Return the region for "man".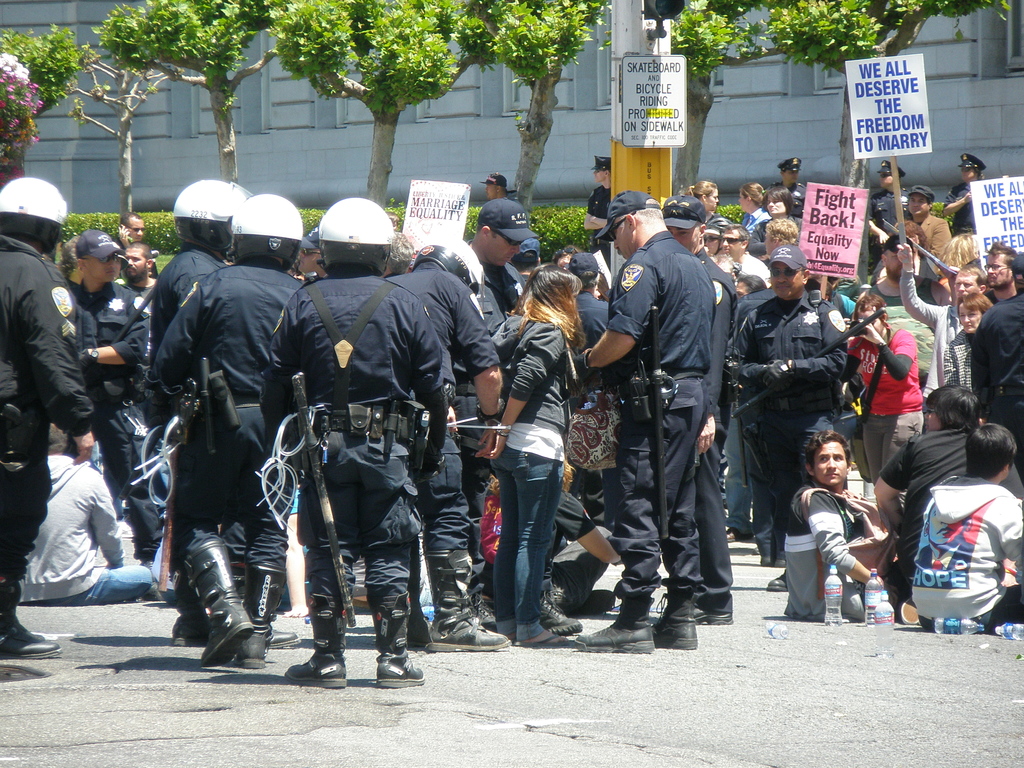
{"left": 888, "top": 230, "right": 998, "bottom": 416}.
